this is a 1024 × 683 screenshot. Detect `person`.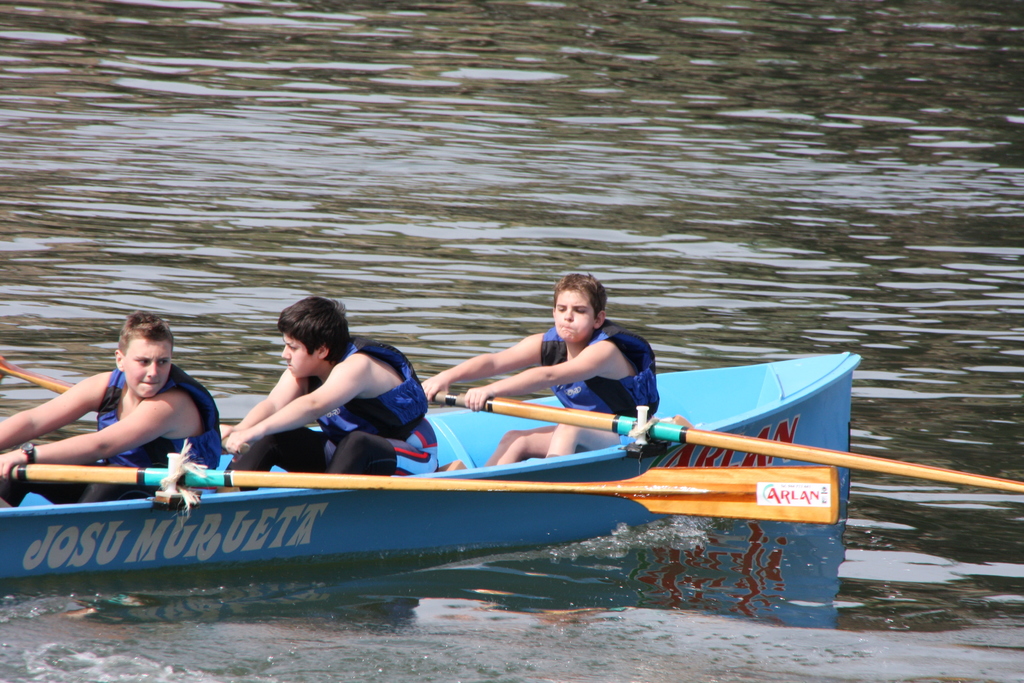
l=234, t=303, r=436, b=472.
